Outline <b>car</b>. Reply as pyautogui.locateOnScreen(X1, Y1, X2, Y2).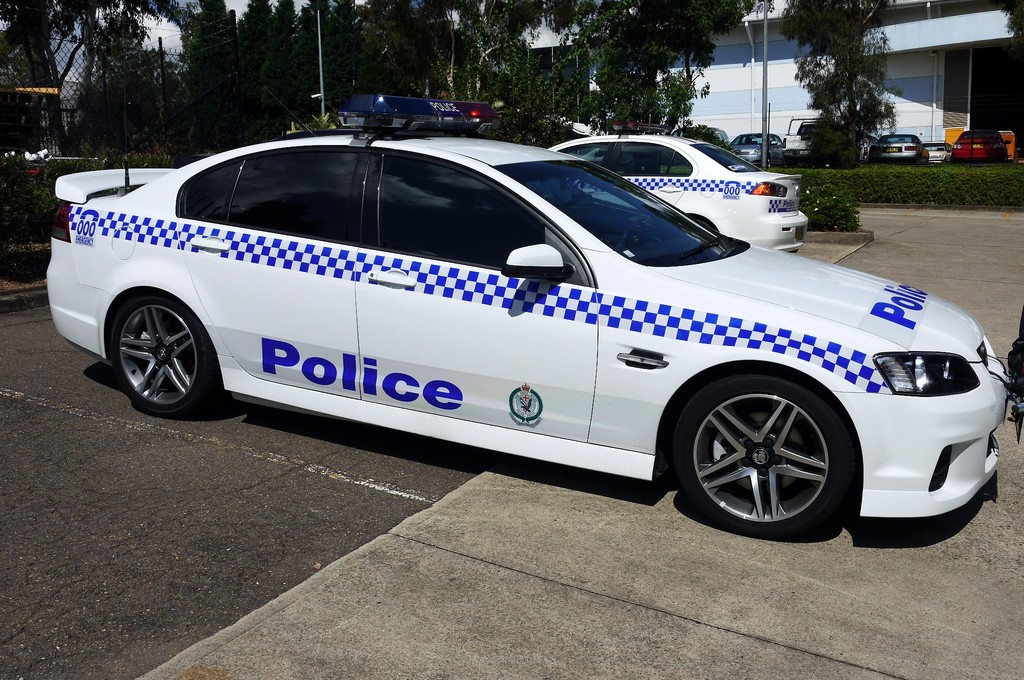
pyautogui.locateOnScreen(534, 122, 812, 254).
